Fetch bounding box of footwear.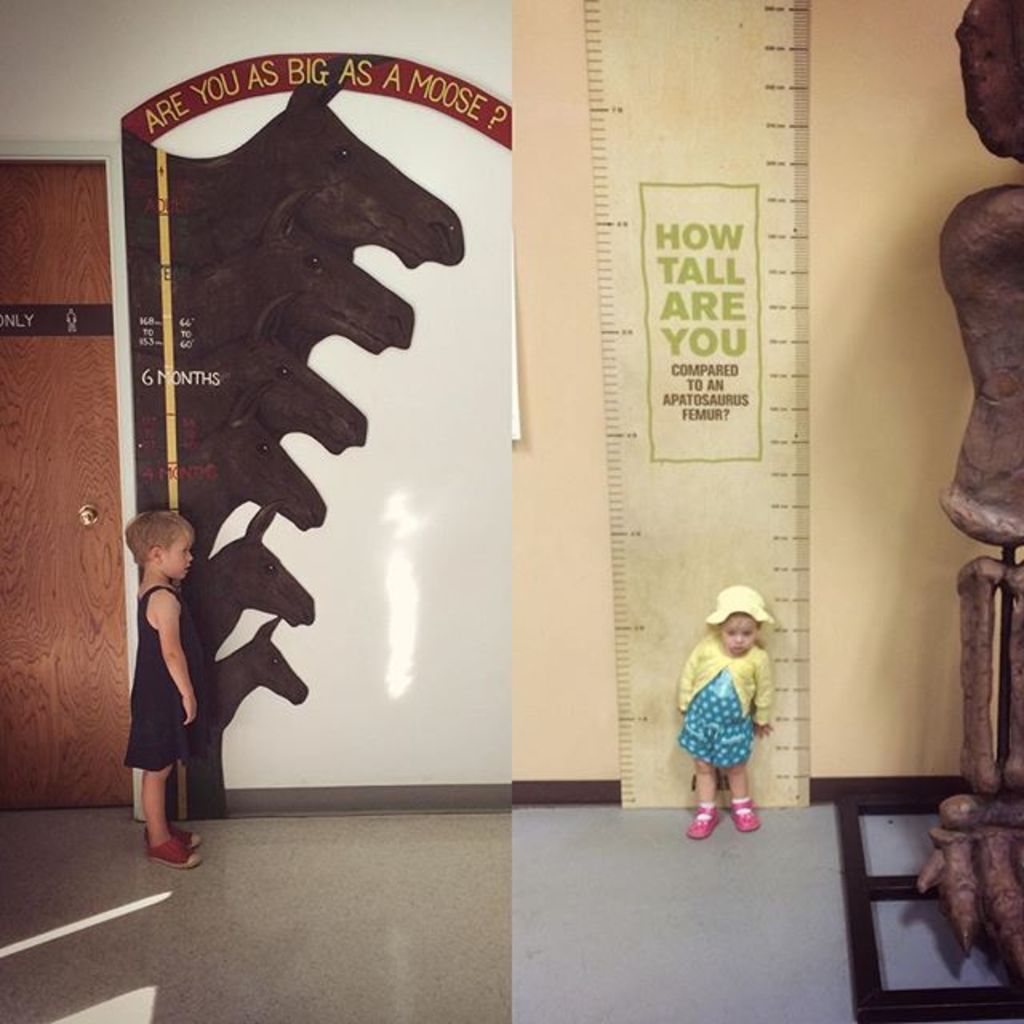
Bbox: (x1=686, y1=798, x2=720, y2=840).
